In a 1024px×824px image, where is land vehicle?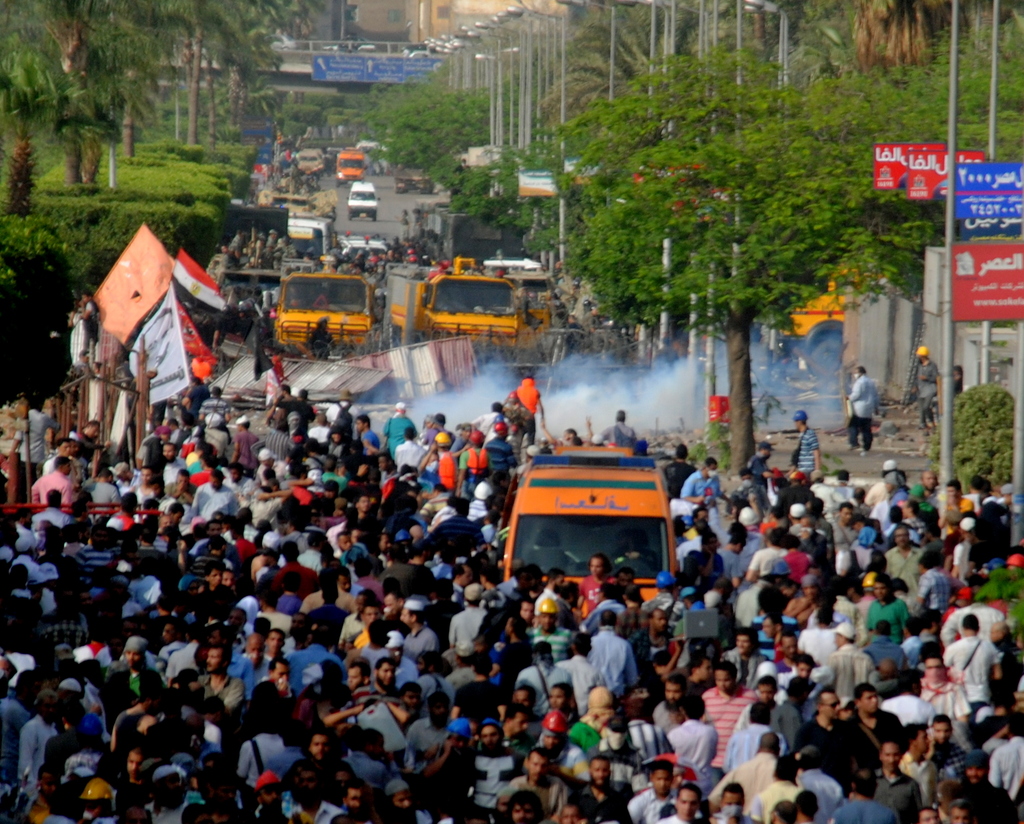
select_region(343, 236, 383, 250).
